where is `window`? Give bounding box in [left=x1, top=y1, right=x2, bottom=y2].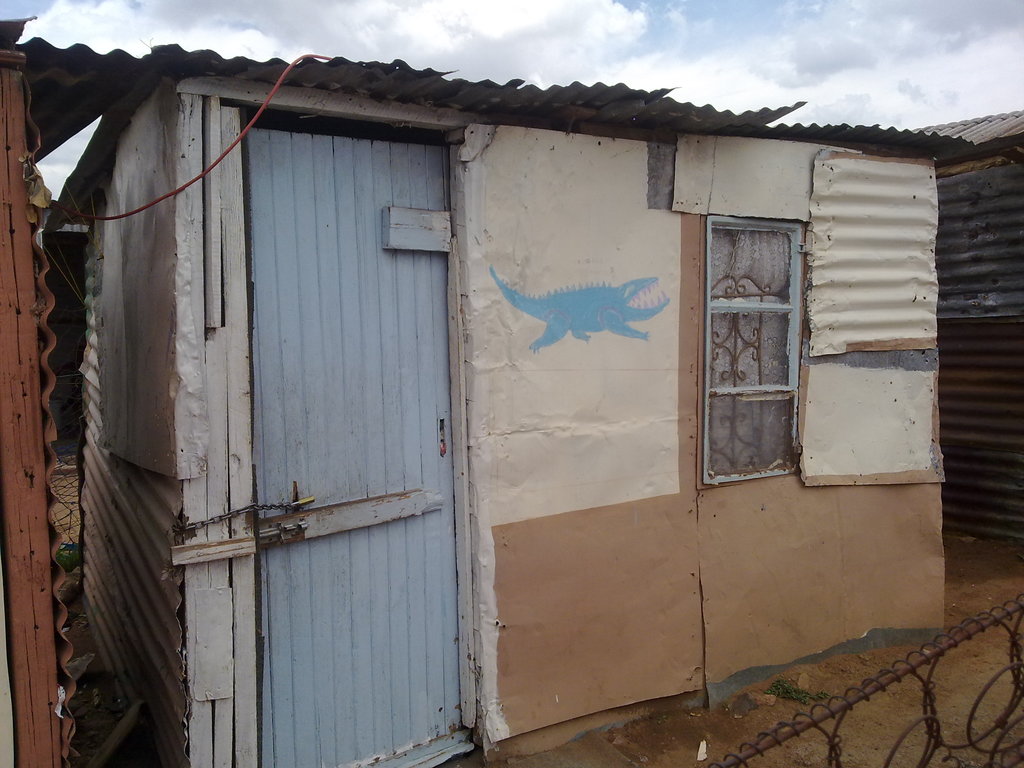
[left=700, top=220, right=805, bottom=493].
